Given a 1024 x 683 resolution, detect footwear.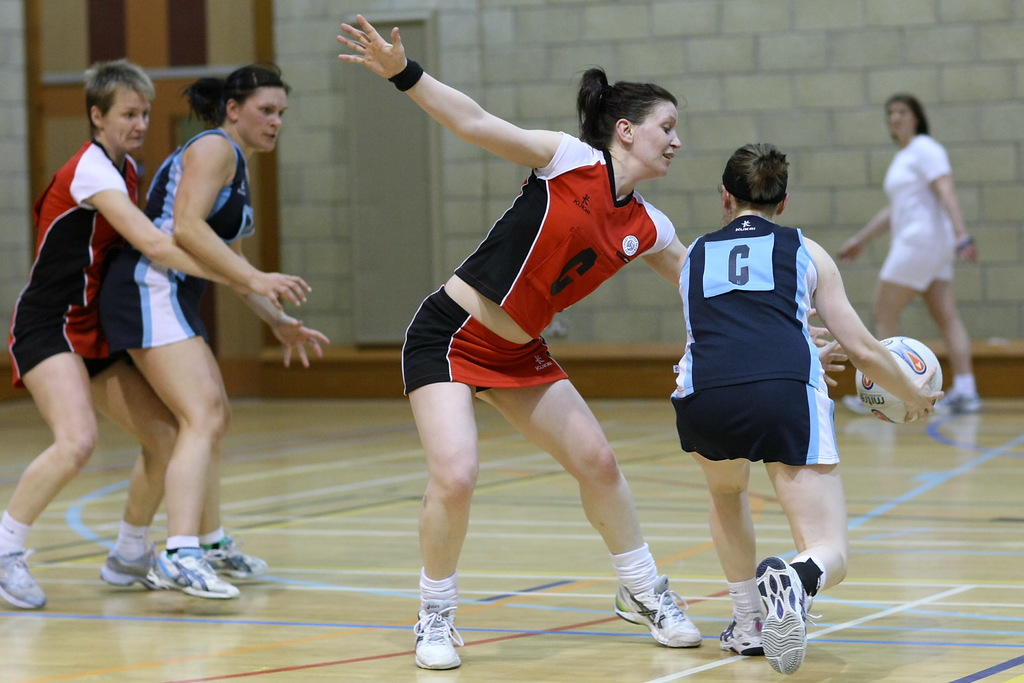
rect(410, 599, 465, 668).
